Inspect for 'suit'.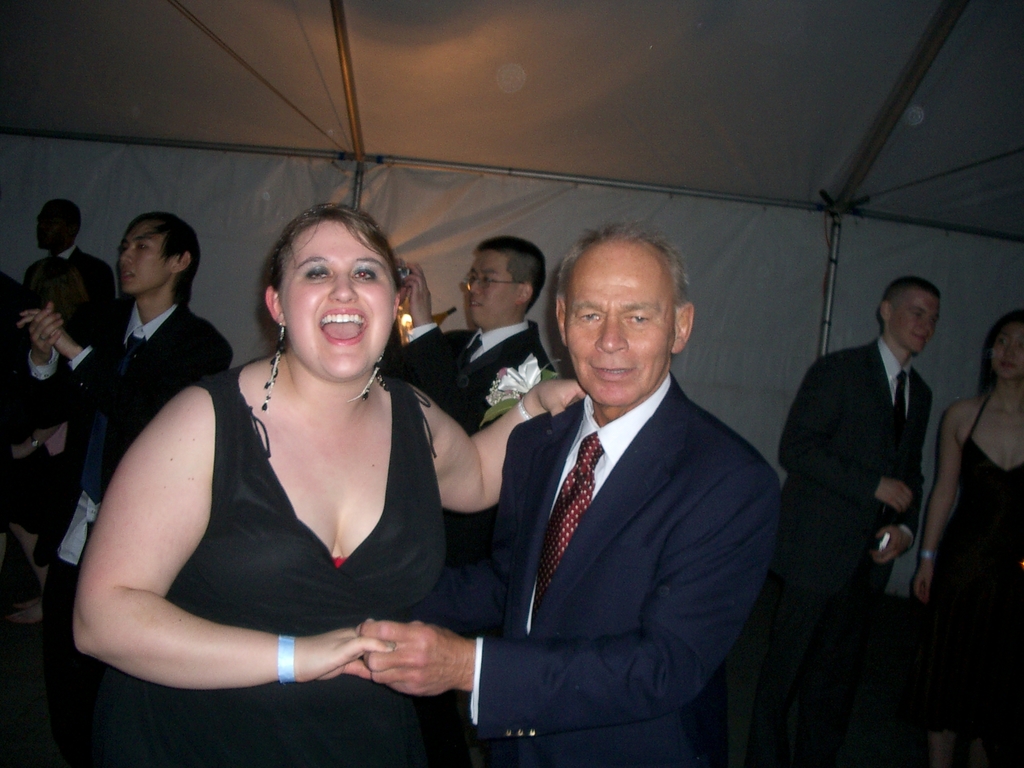
Inspection: select_region(471, 375, 777, 757).
